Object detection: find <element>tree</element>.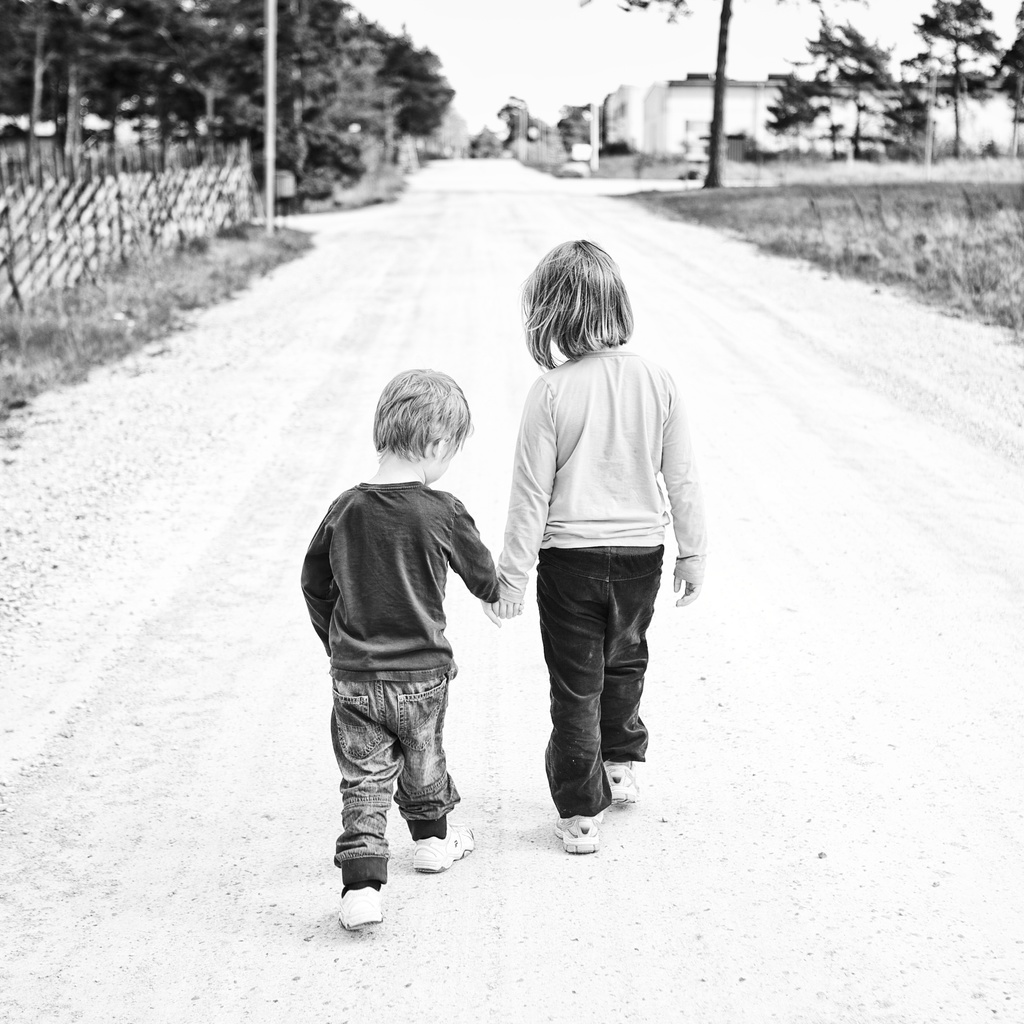
[x1=991, y1=8, x2=1023, y2=149].
